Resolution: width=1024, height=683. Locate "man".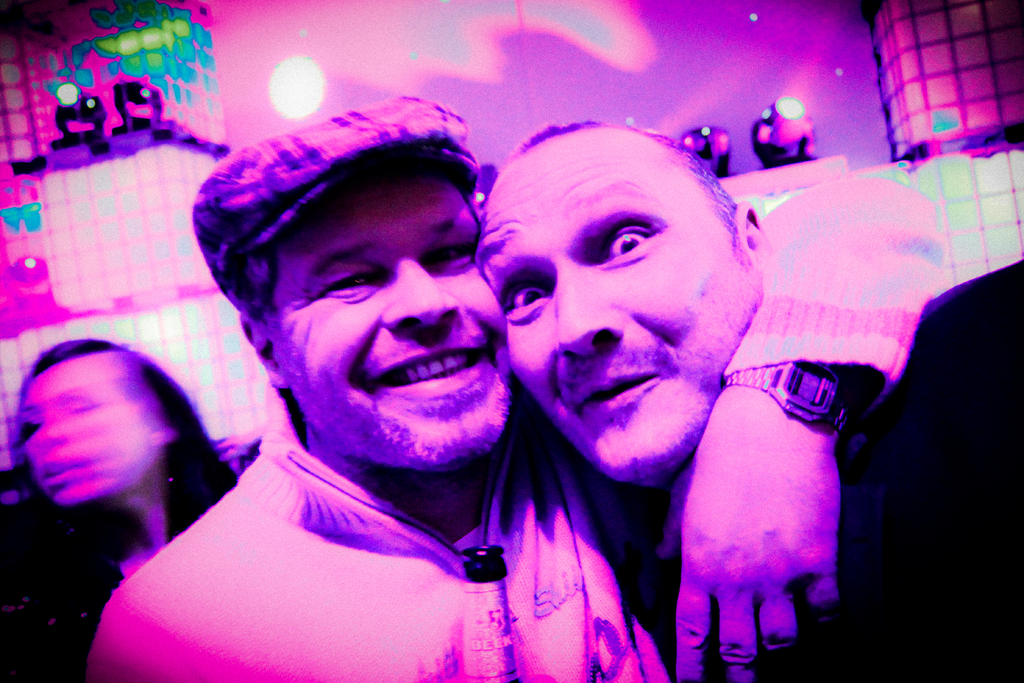
(x1=476, y1=125, x2=1023, y2=680).
